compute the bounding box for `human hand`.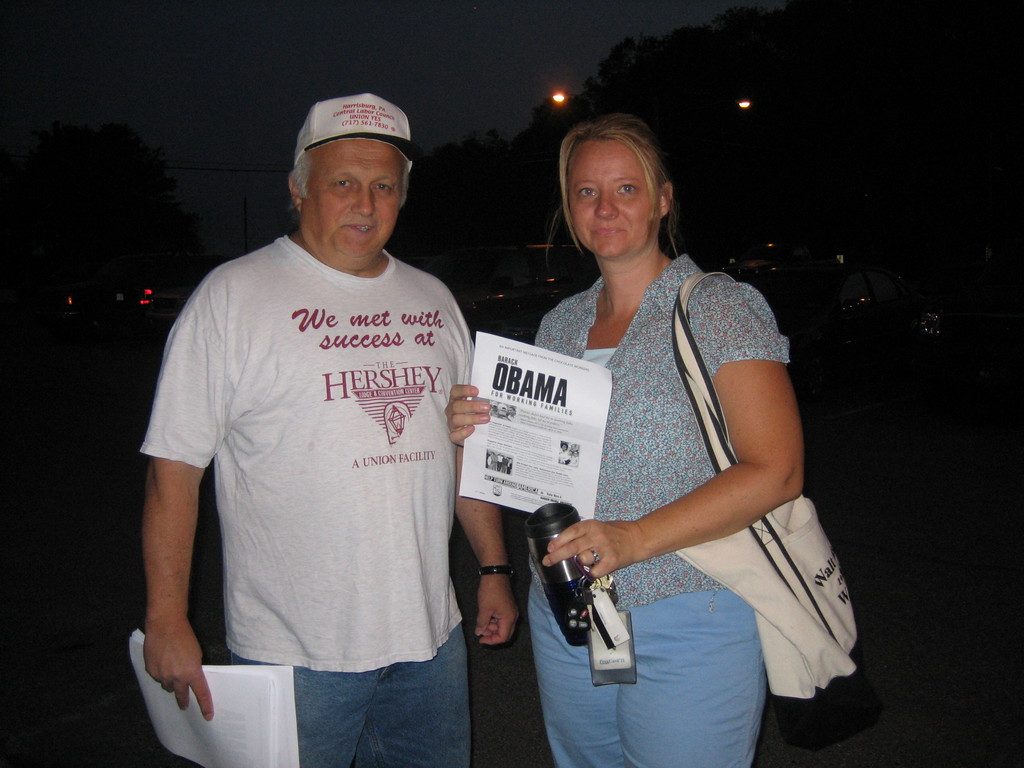
<box>472,576,518,648</box>.
